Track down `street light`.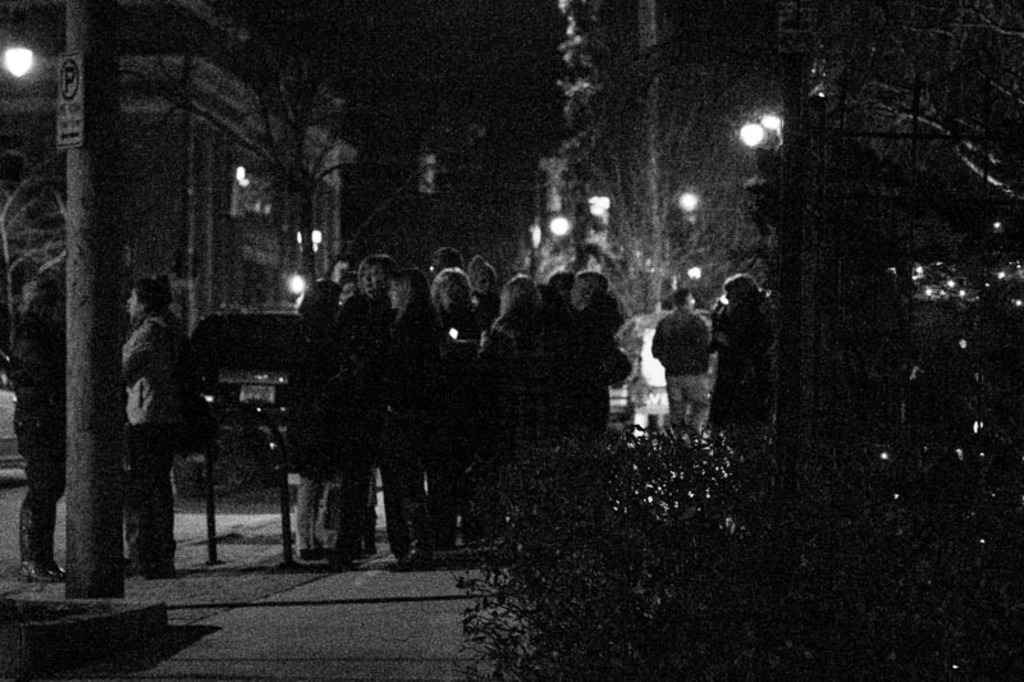
Tracked to <bbox>0, 46, 40, 82</bbox>.
